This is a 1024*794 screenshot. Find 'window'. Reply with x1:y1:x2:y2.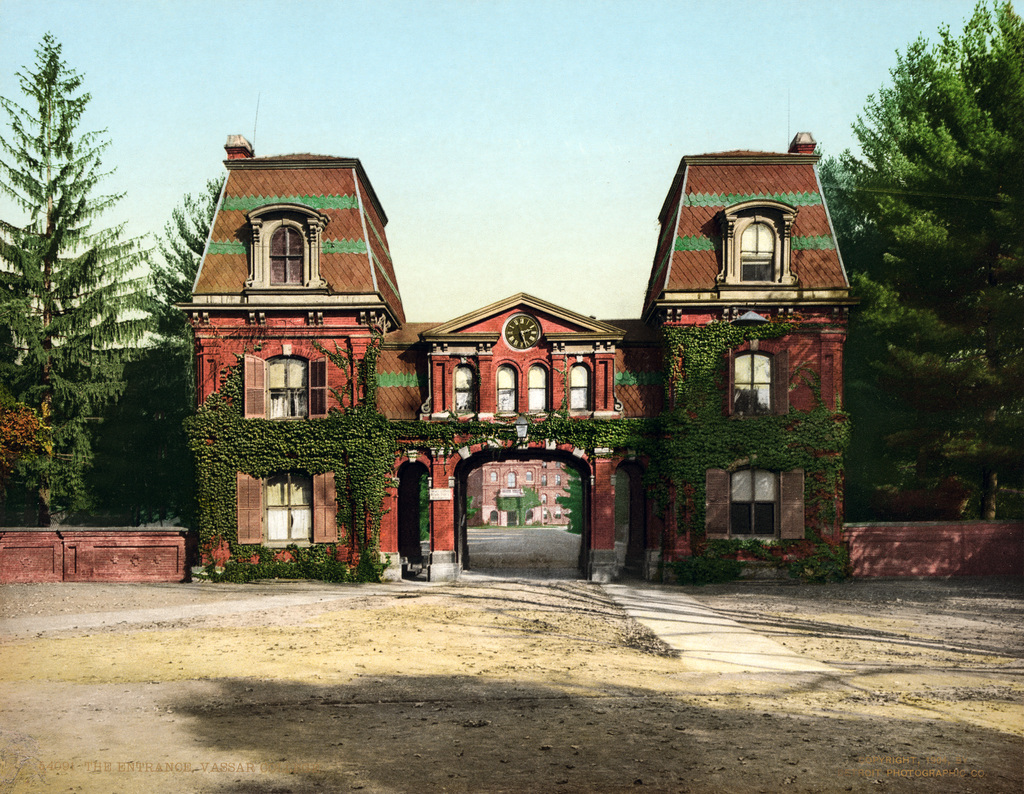
524:363:551:415.
